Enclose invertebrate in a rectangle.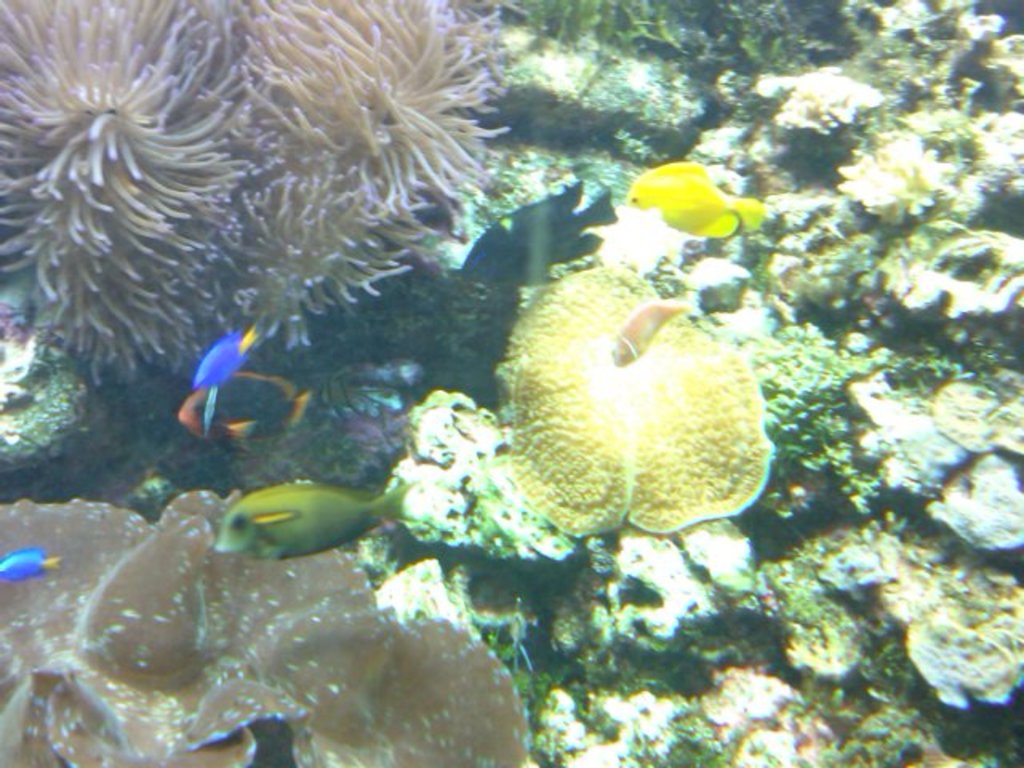
rect(482, 259, 778, 536).
